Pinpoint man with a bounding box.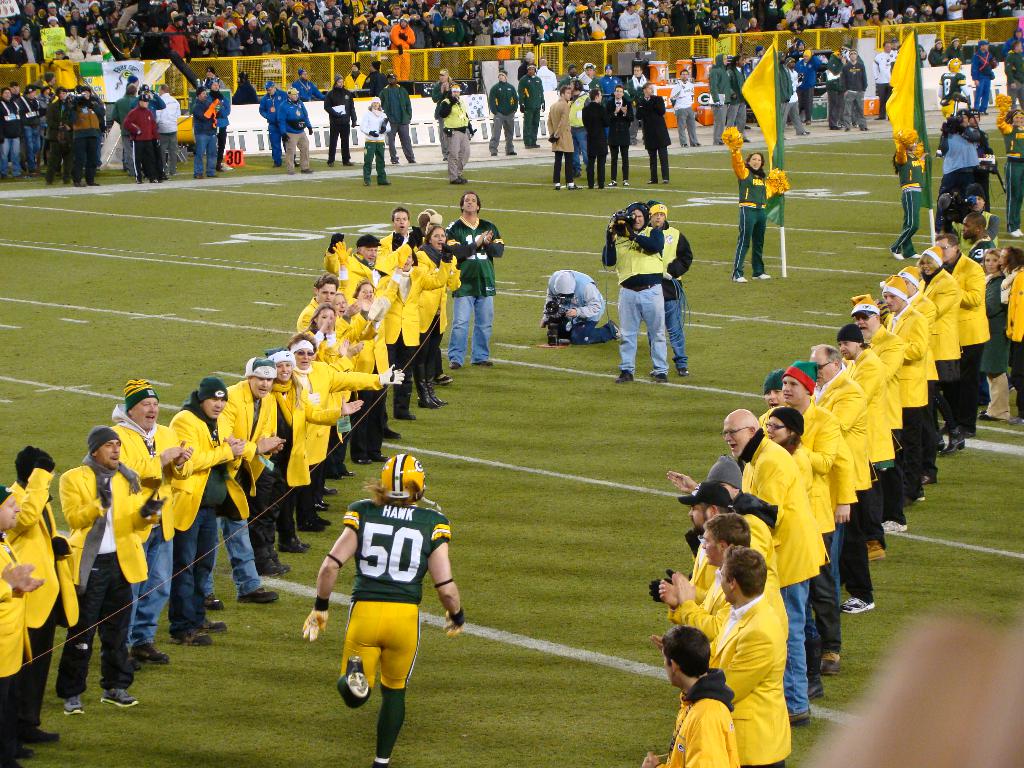
<region>840, 44, 870, 131</region>.
